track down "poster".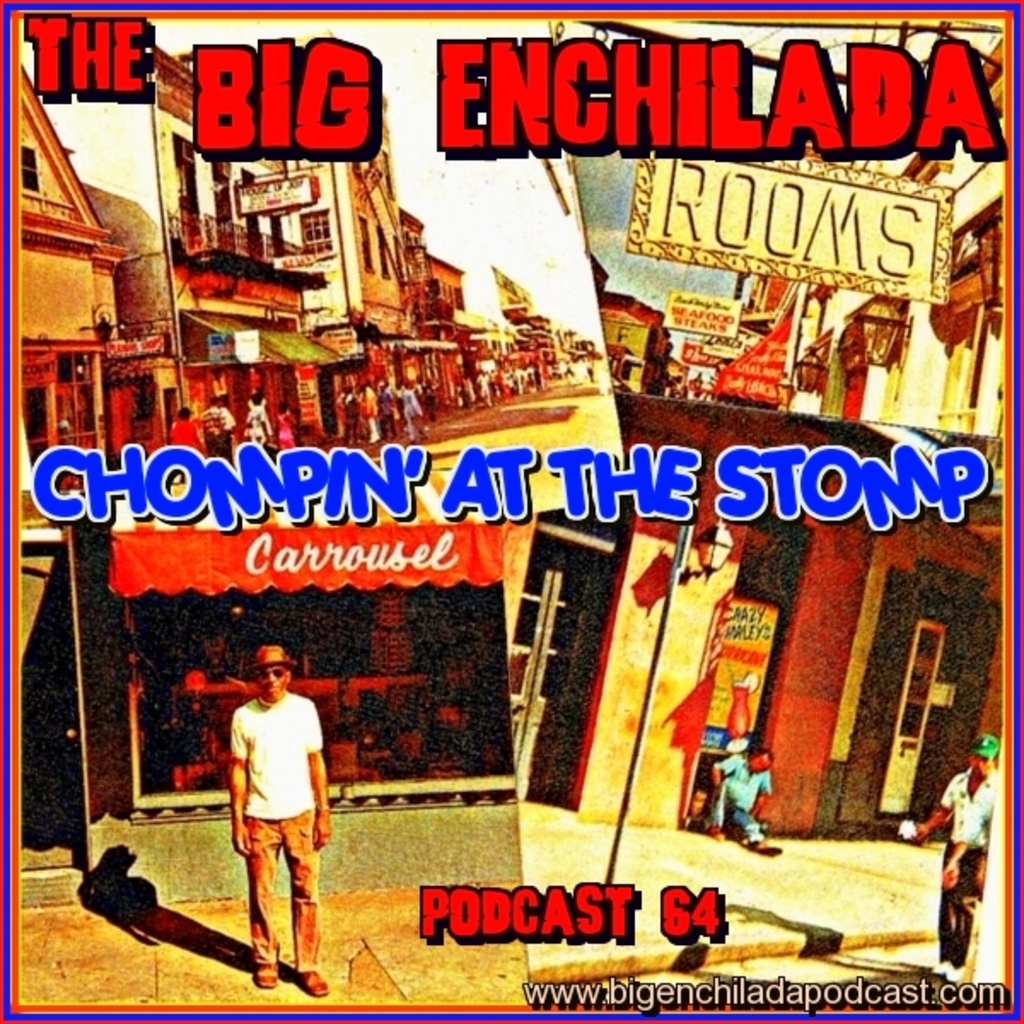
Tracked to box=[0, 0, 1022, 1022].
